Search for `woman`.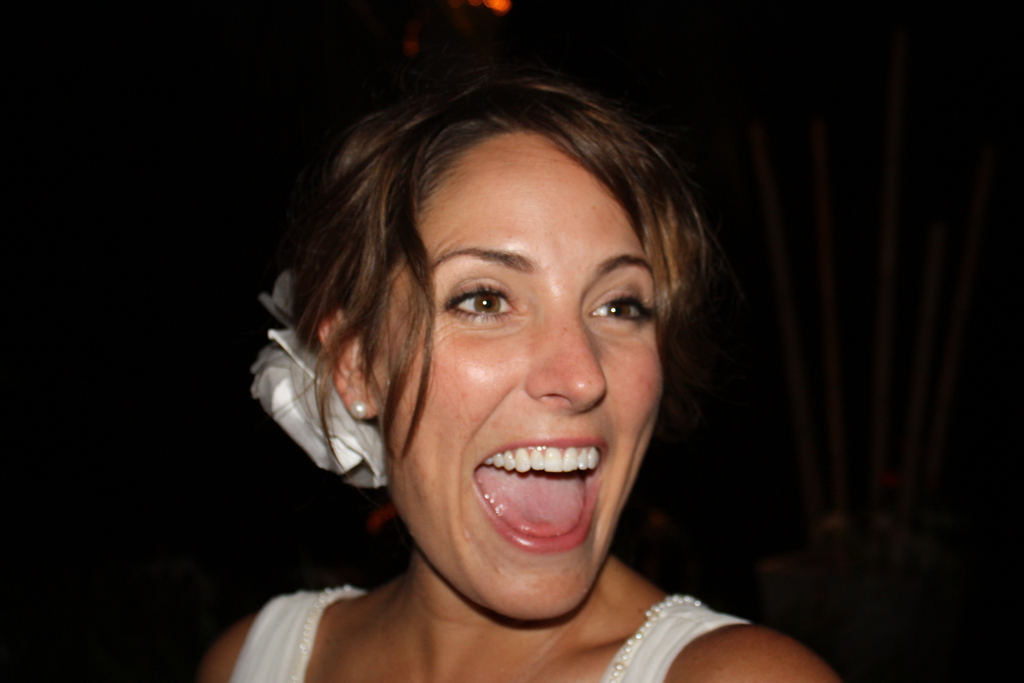
Found at pyautogui.locateOnScreen(211, 49, 817, 682).
